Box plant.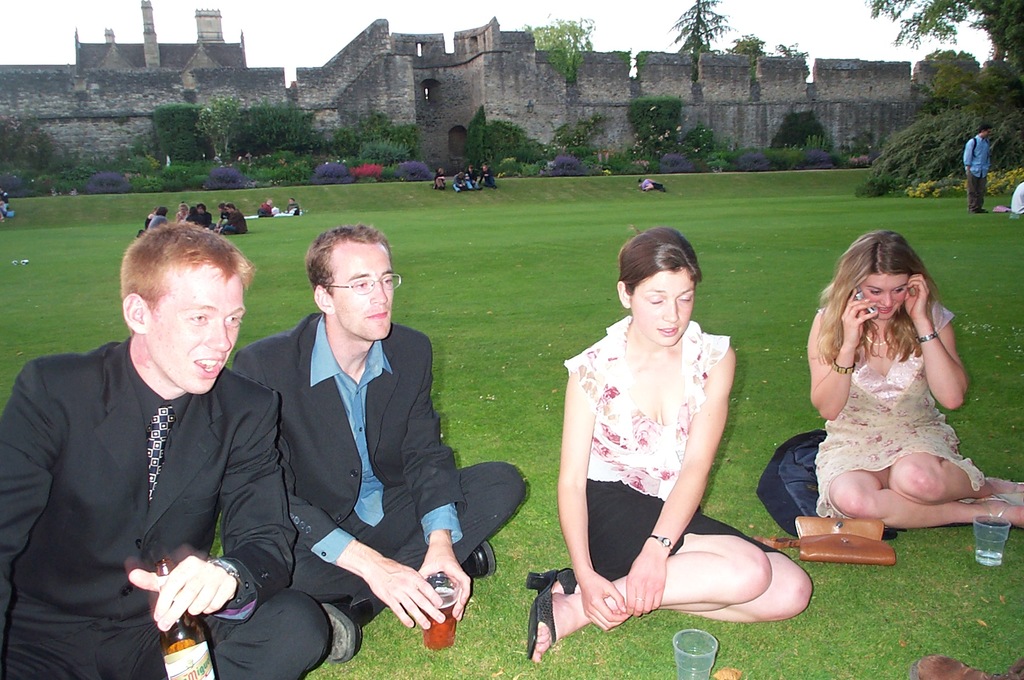
(x1=838, y1=145, x2=872, y2=170).
